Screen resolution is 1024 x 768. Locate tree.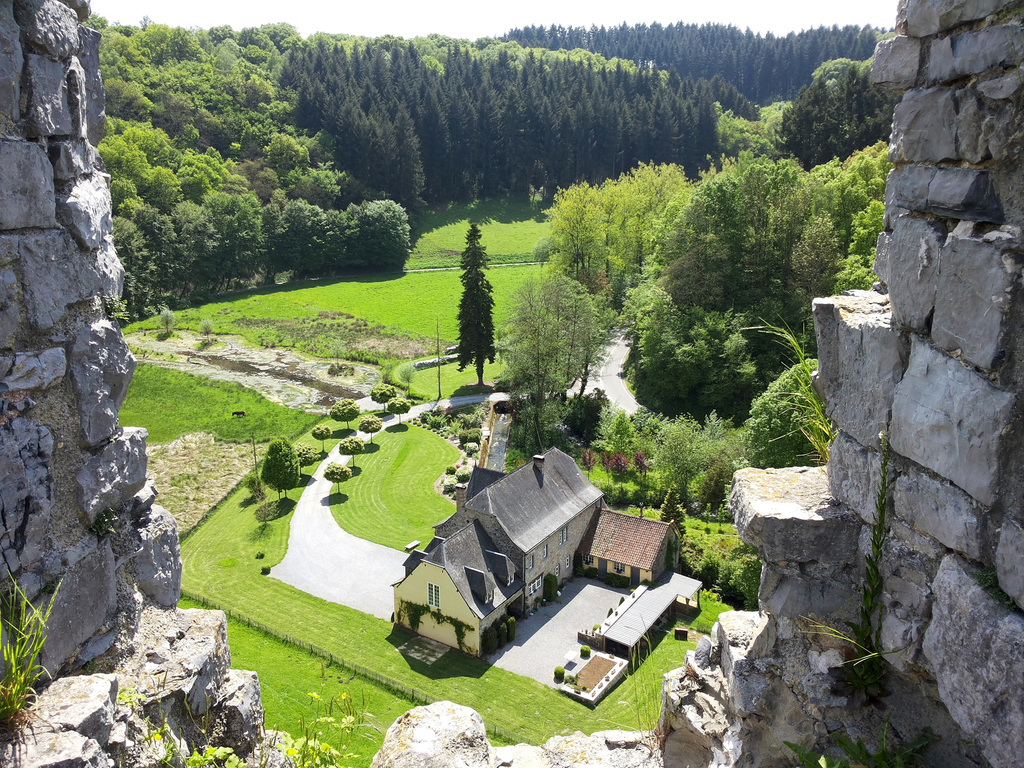
<box>334,440,366,468</box>.
